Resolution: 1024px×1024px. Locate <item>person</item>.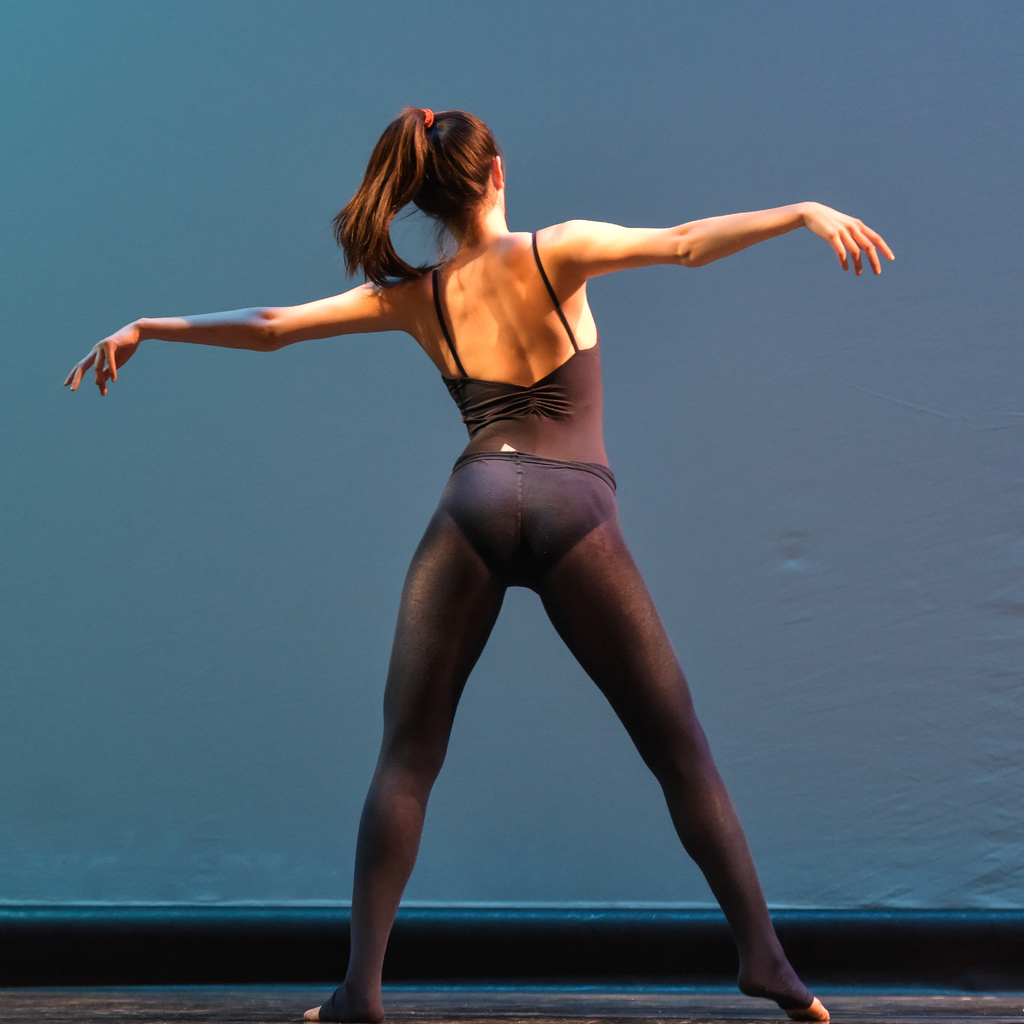
<box>68,104,896,1023</box>.
